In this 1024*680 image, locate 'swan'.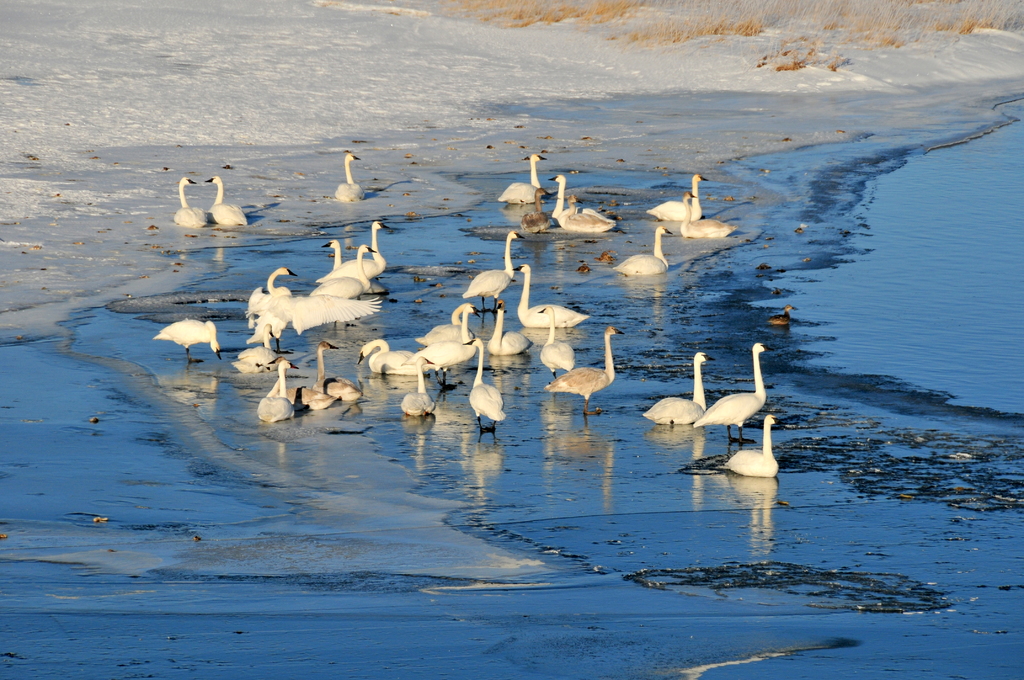
Bounding box: x1=144, y1=315, x2=223, y2=365.
